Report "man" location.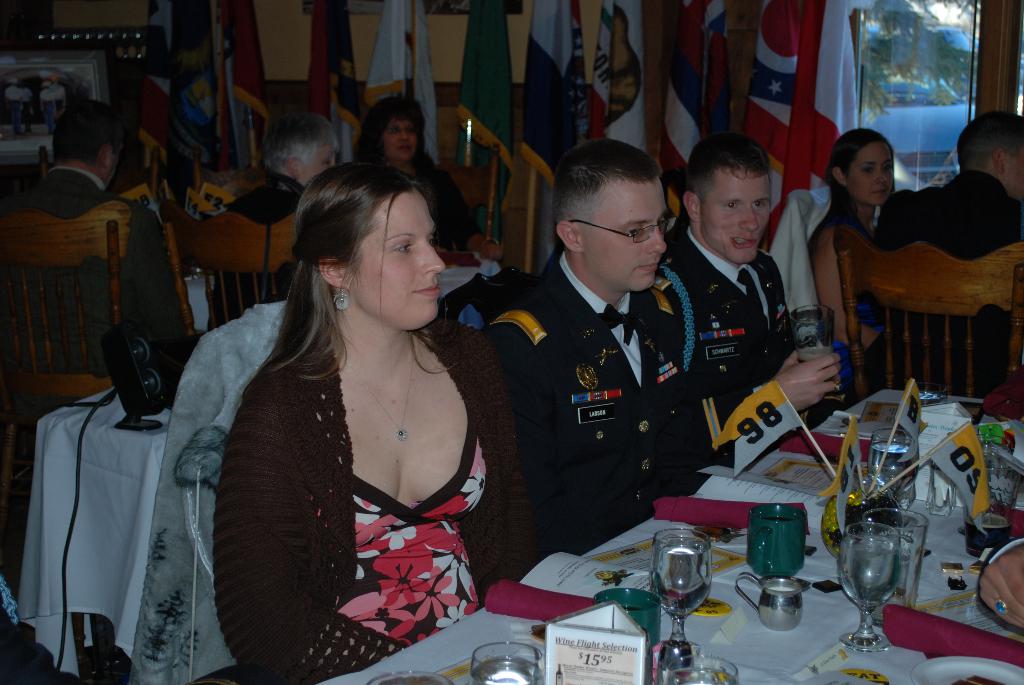
Report: region(643, 135, 861, 437).
